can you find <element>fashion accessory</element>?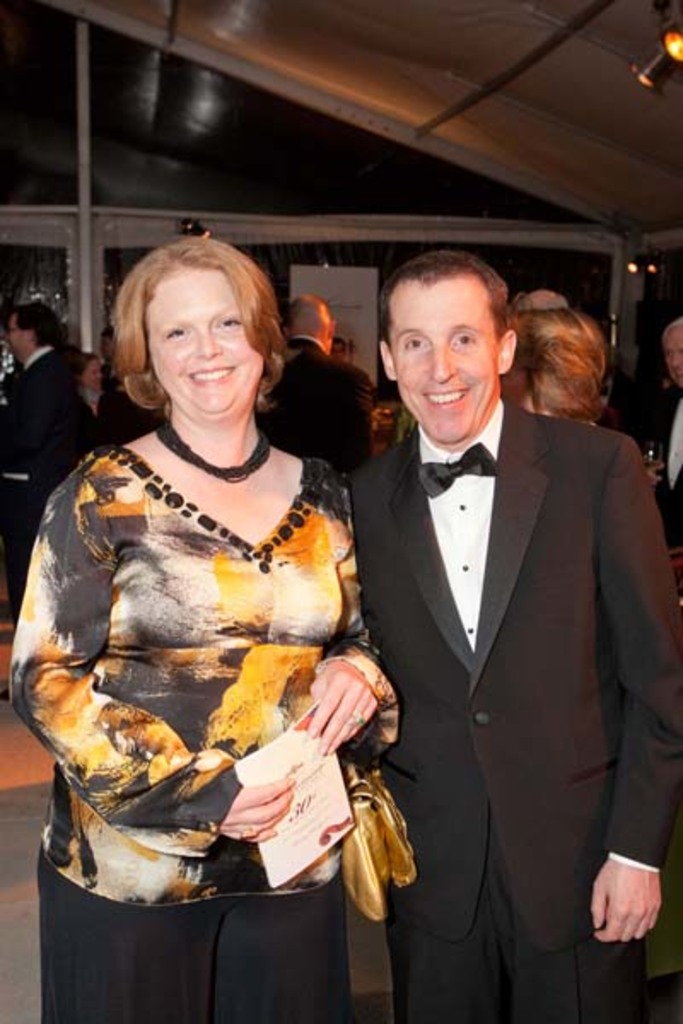
Yes, bounding box: <box>412,437,495,502</box>.
